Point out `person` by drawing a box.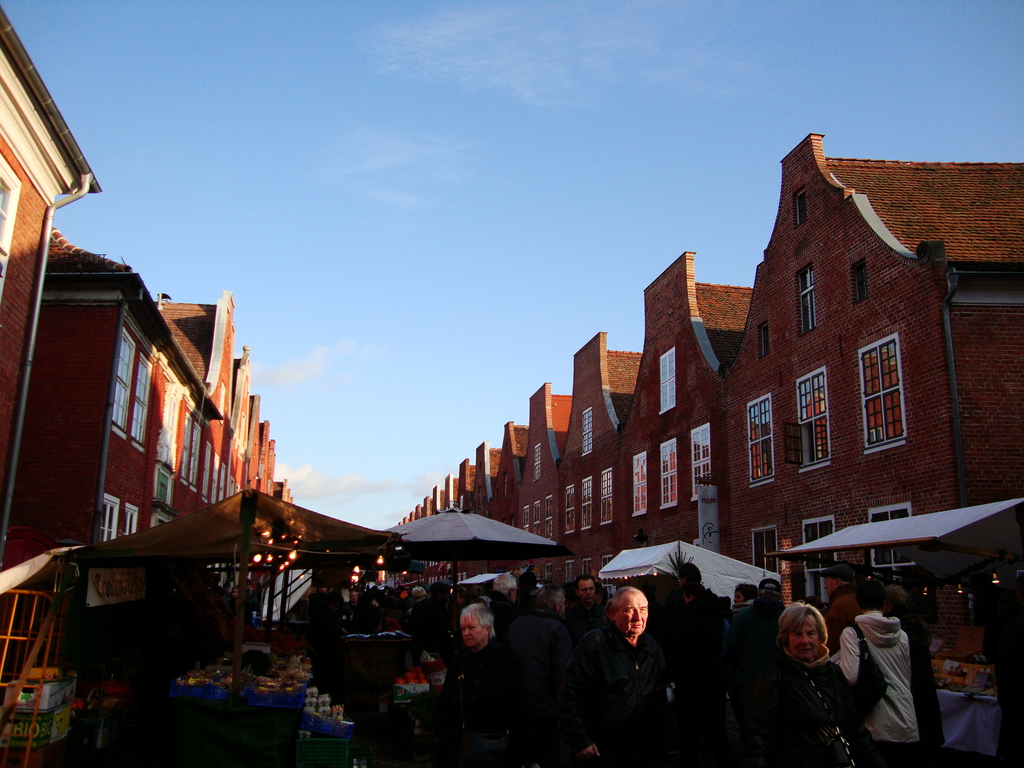
BBox(520, 579, 562, 685).
